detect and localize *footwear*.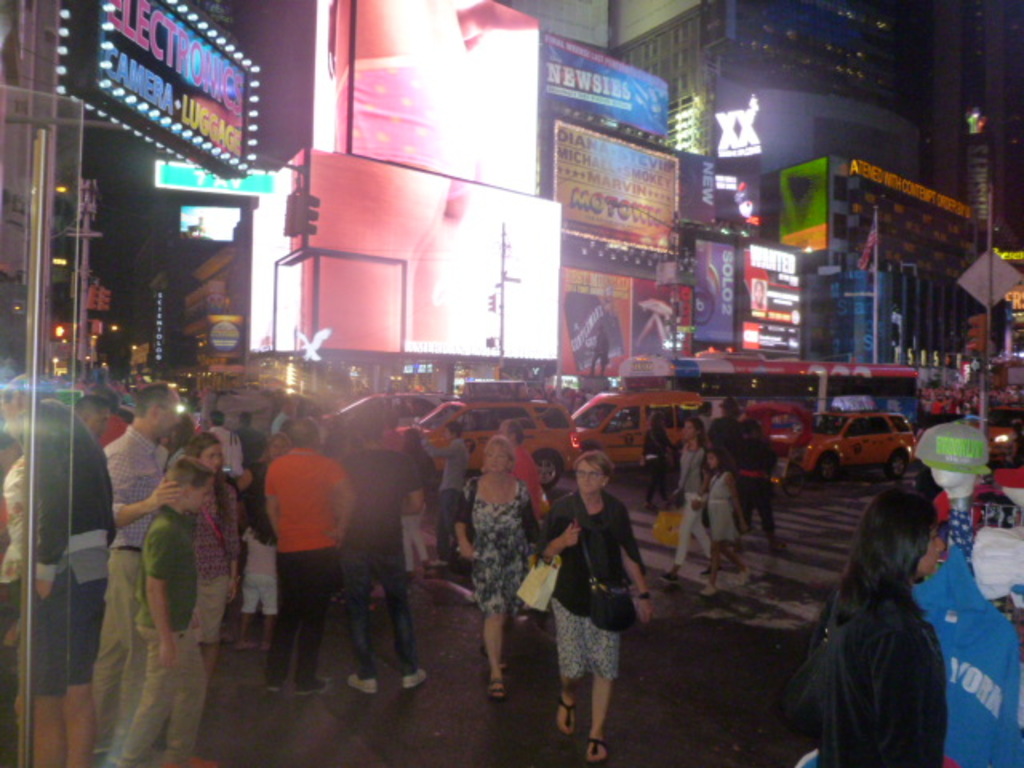
Localized at rect(699, 581, 717, 597).
